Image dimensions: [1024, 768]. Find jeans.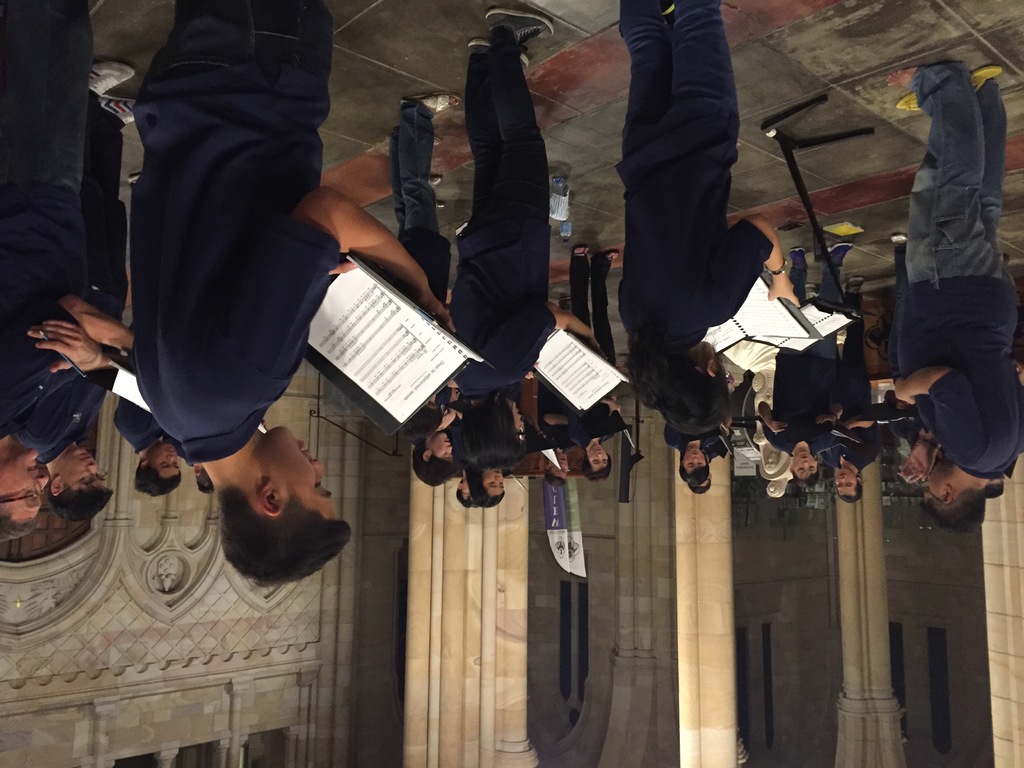
left=790, top=261, right=844, bottom=354.
